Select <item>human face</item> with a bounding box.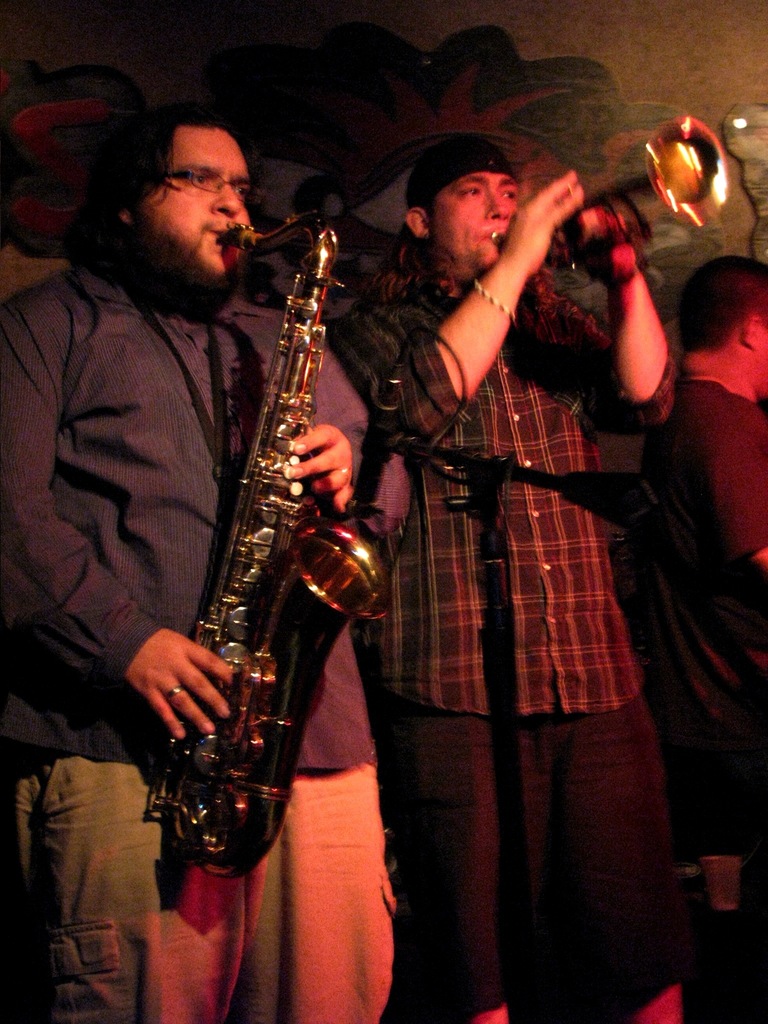
{"x1": 751, "y1": 305, "x2": 767, "y2": 387}.
